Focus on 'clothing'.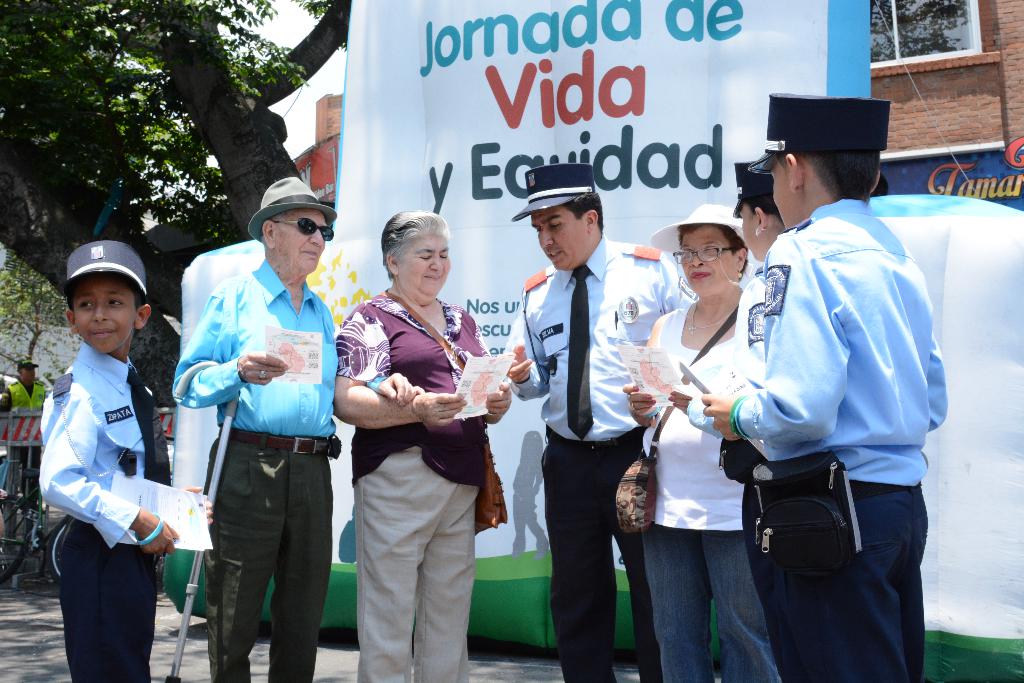
Focused at <region>173, 260, 338, 427</region>.
